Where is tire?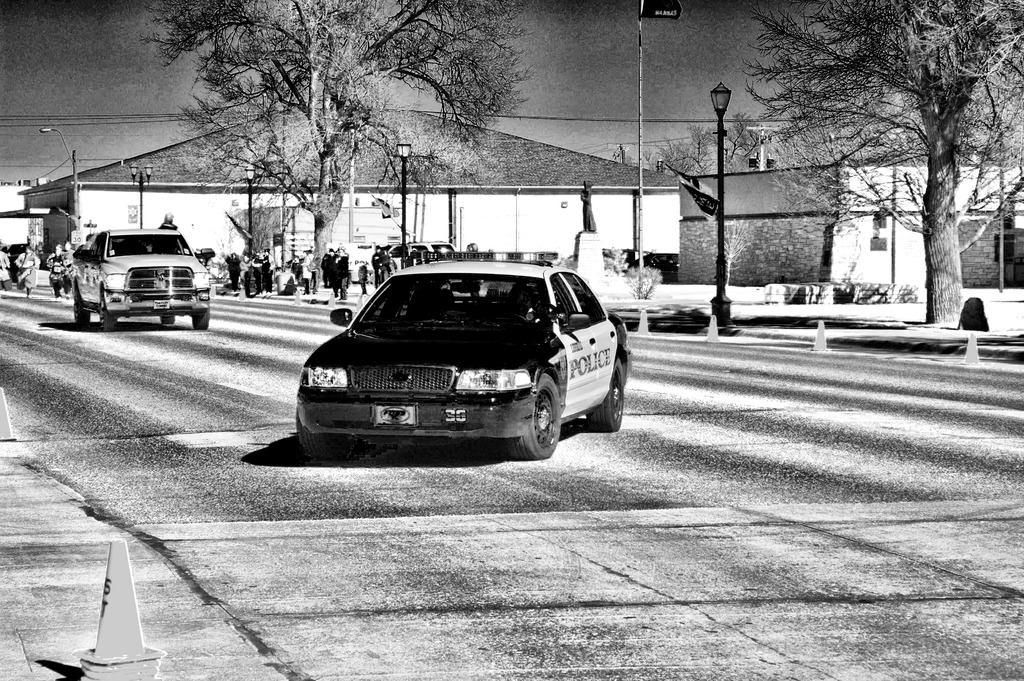
192/309/209/331.
